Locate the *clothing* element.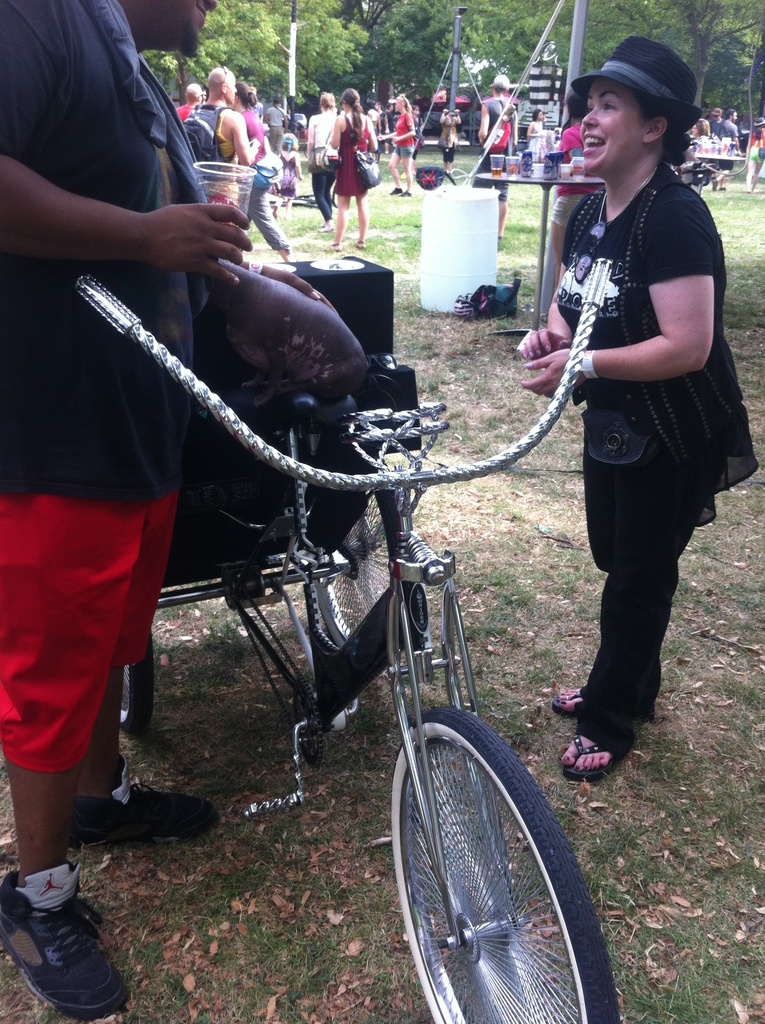
Element bbox: [743,127,764,193].
